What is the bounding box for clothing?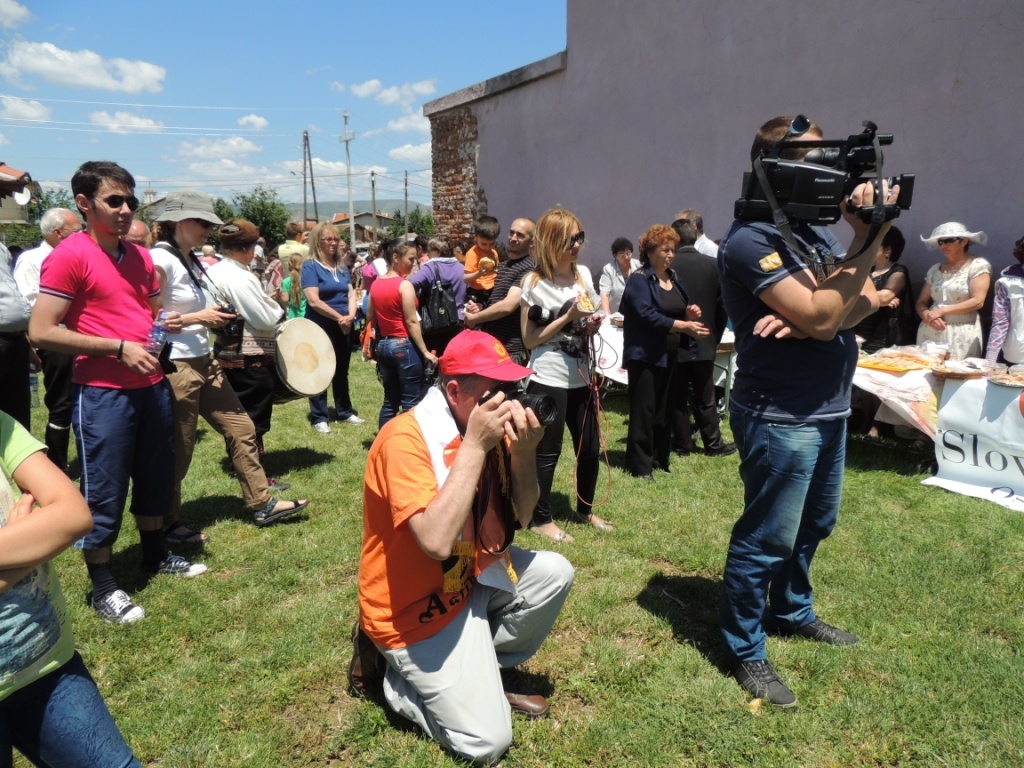
x1=519, y1=270, x2=602, y2=505.
